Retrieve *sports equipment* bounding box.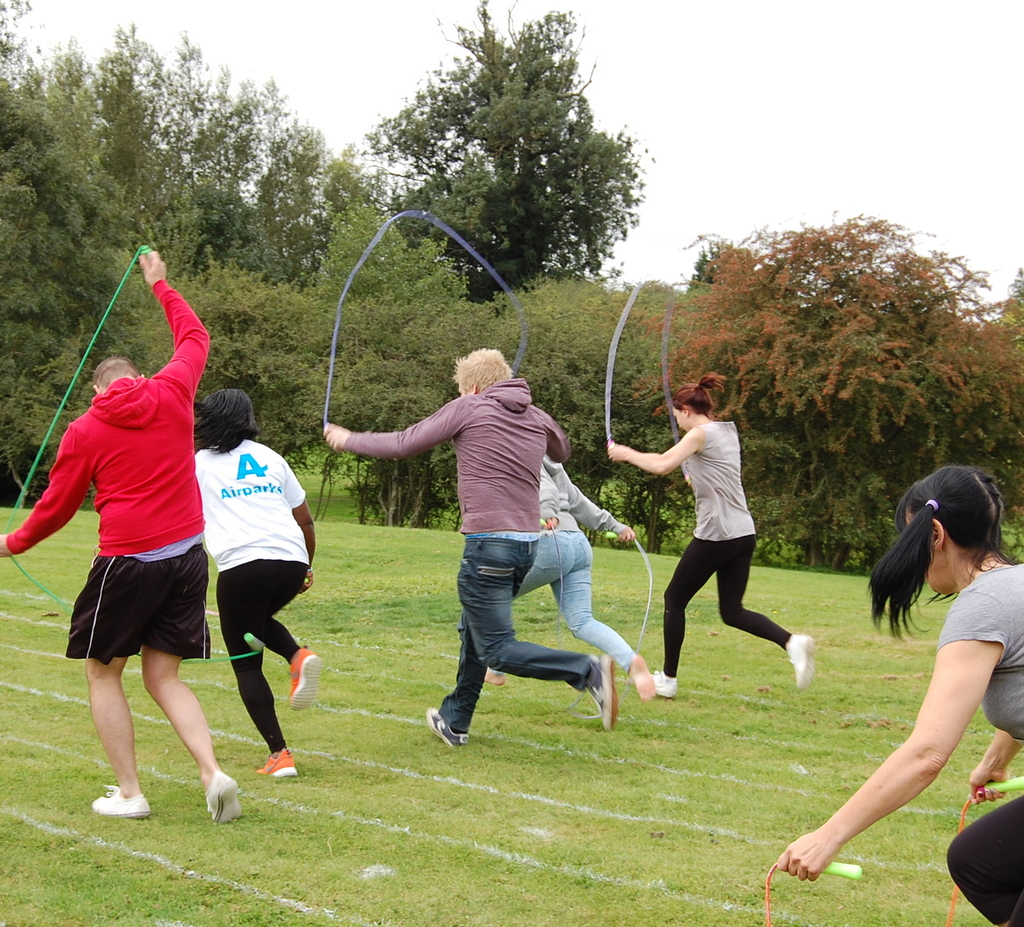
Bounding box: pyautogui.locateOnScreen(259, 741, 298, 780).
